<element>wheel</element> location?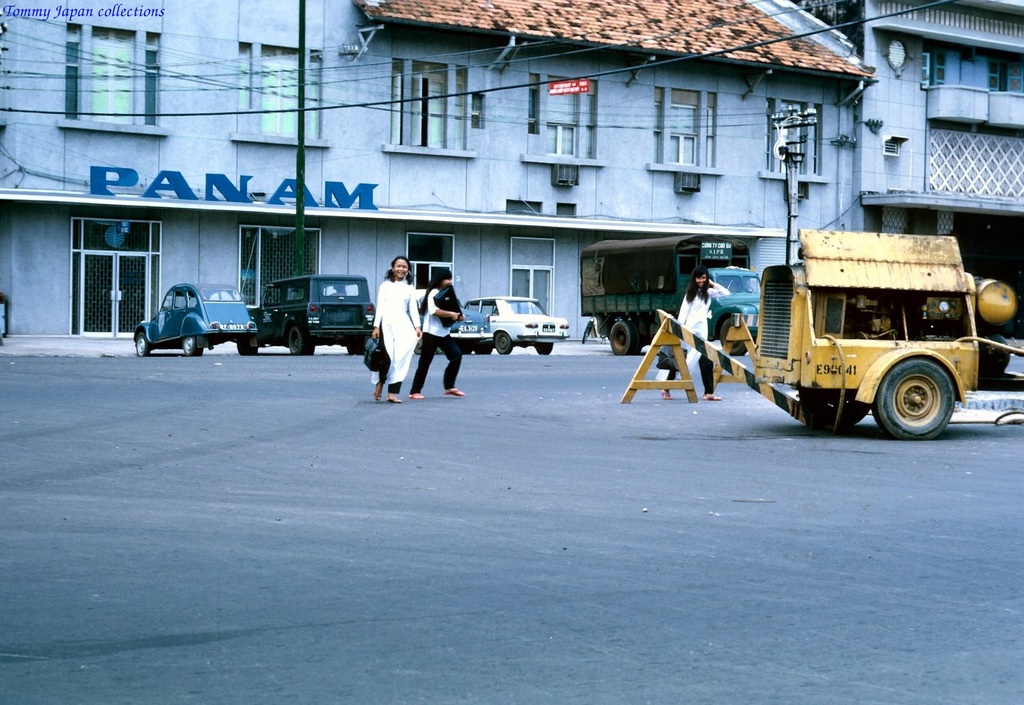
(left=286, top=325, right=316, bottom=353)
